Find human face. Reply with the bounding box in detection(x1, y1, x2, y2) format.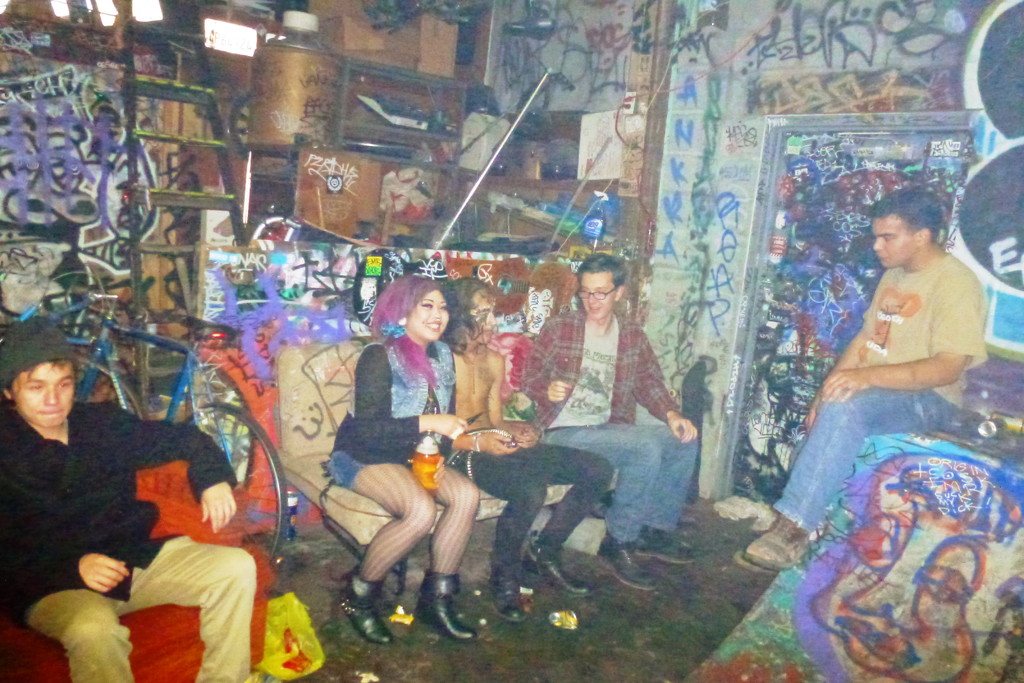
detection(577, 270, 617, 317).
